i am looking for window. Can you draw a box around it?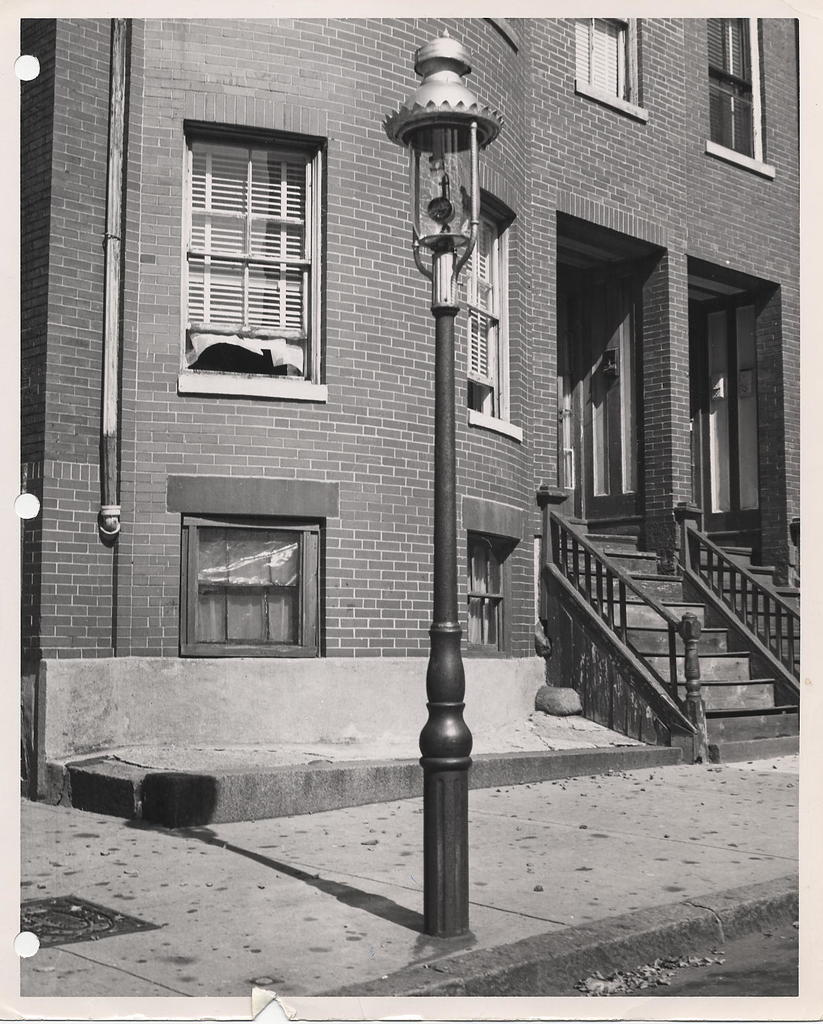
Sure, the bounding box is [left=467, top=202, right=505, bottom=428].
